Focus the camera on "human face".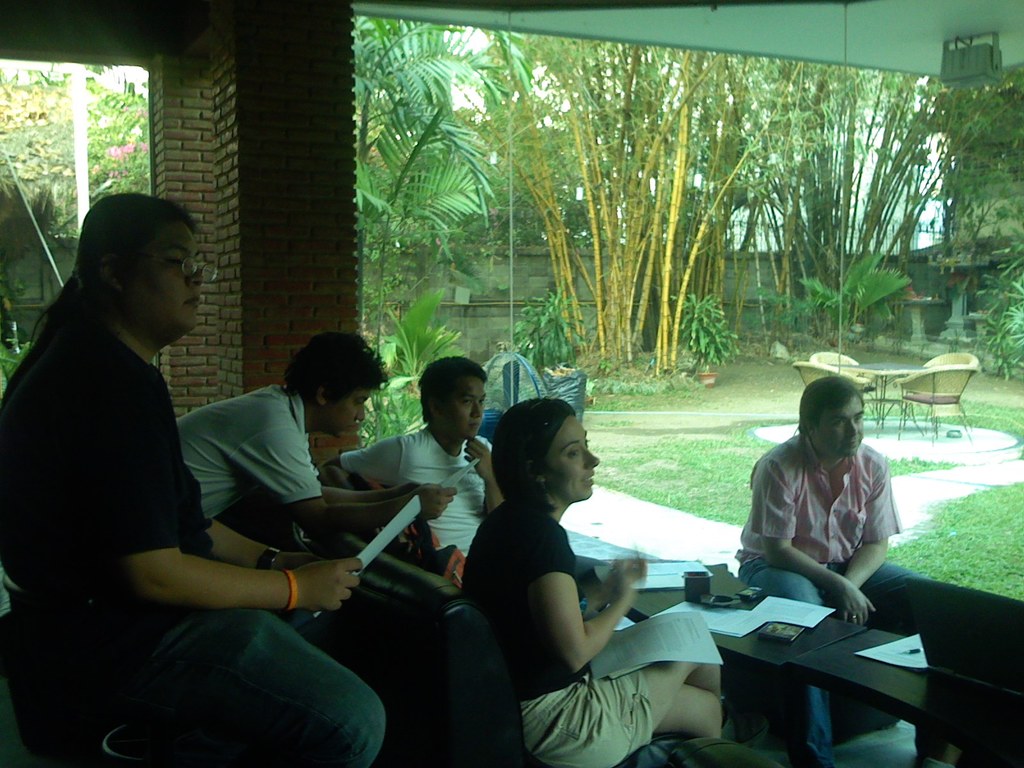
Focus region: Rect(545, 424, 596, 498).
